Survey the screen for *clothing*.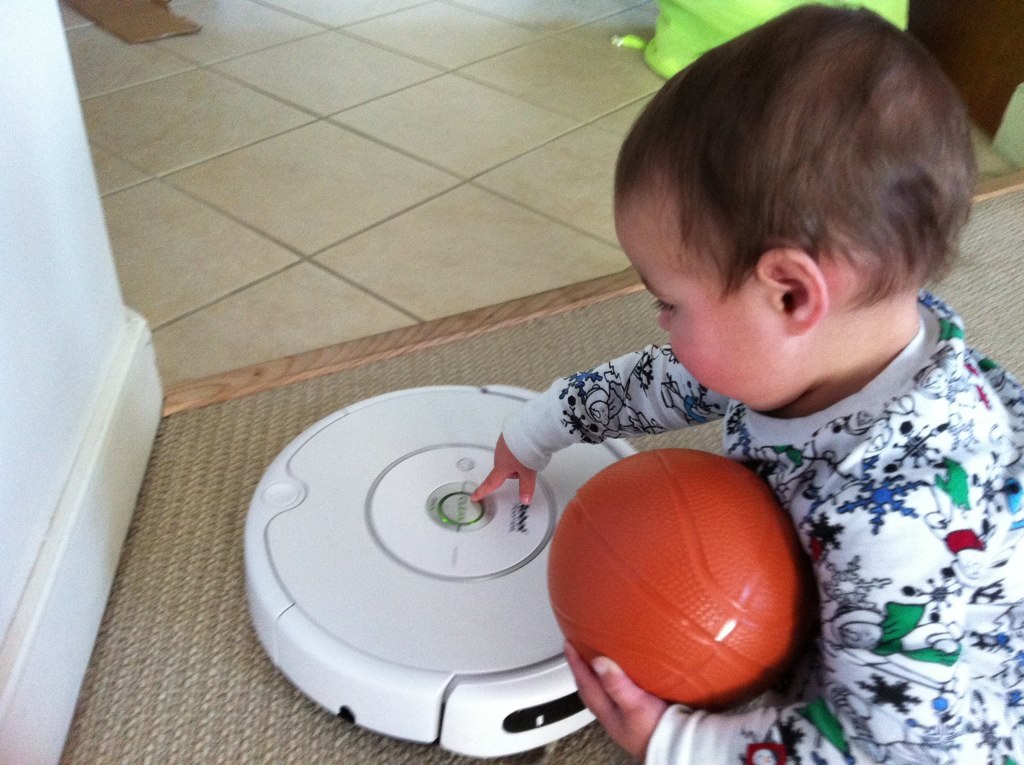
Survey found: (569,296,967,739).
